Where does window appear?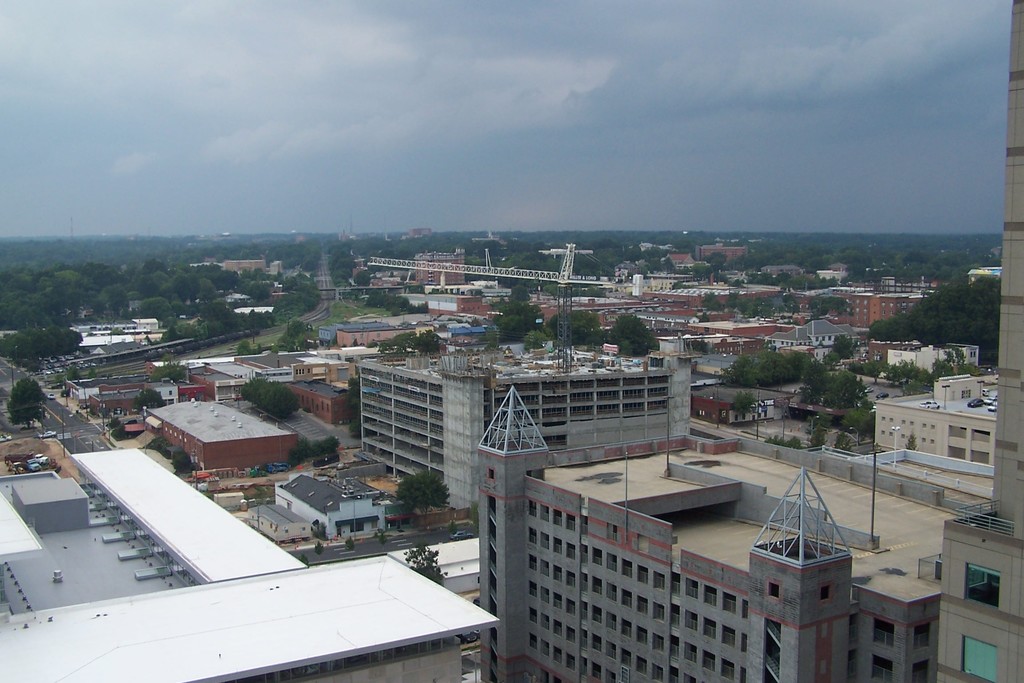
Appears at 739/668/749/682.
